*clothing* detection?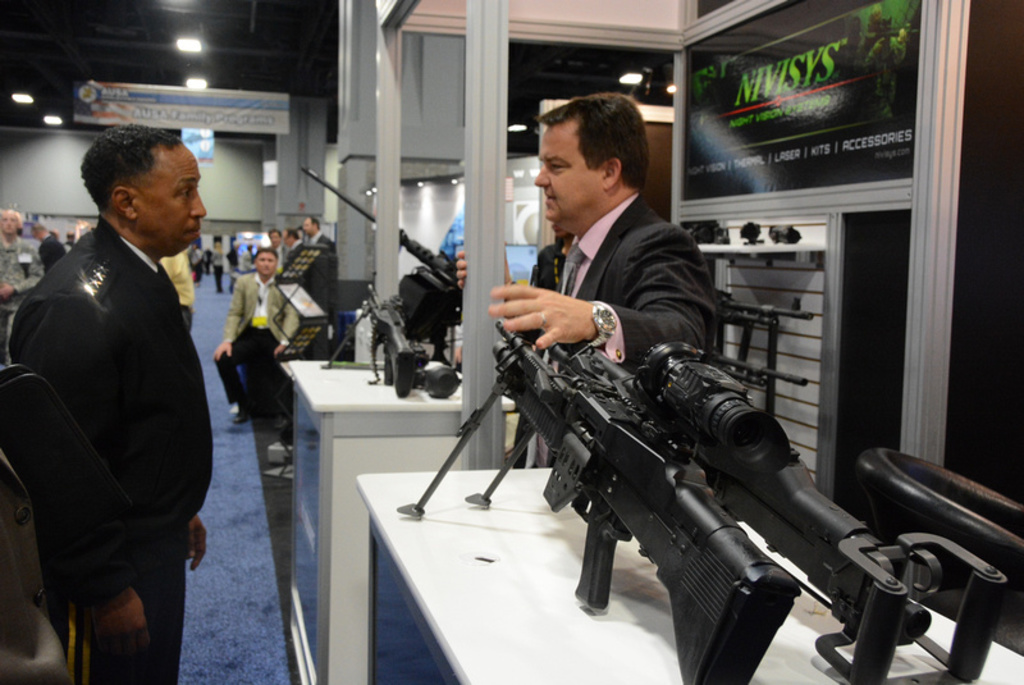
(left=0, top=239, right=46, bottom=333)
